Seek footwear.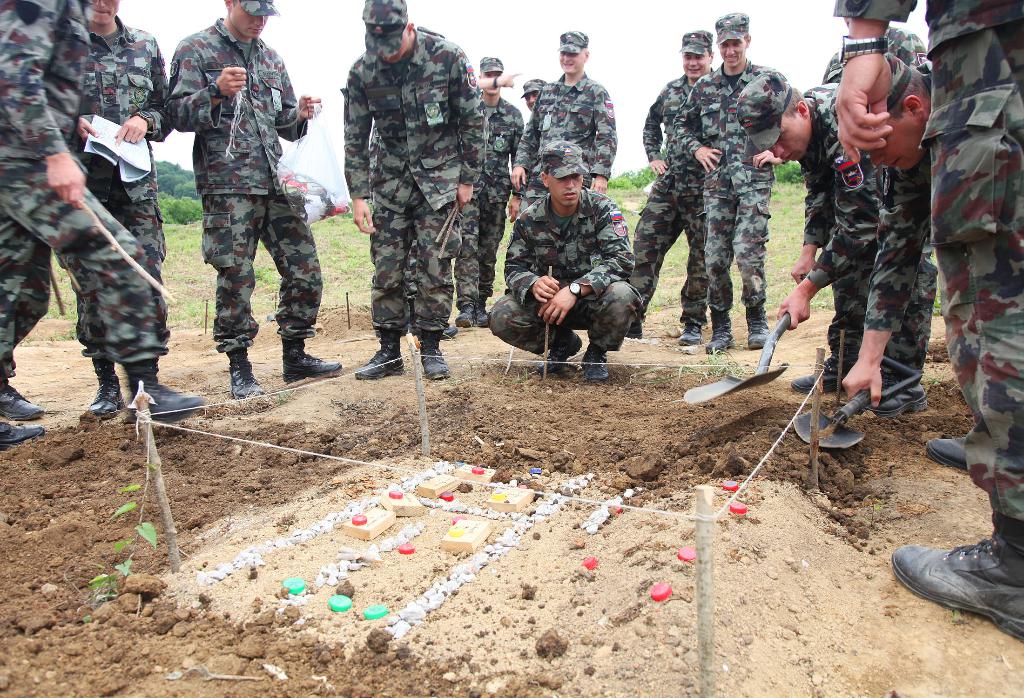
<box>227,343,268,400</box>.
